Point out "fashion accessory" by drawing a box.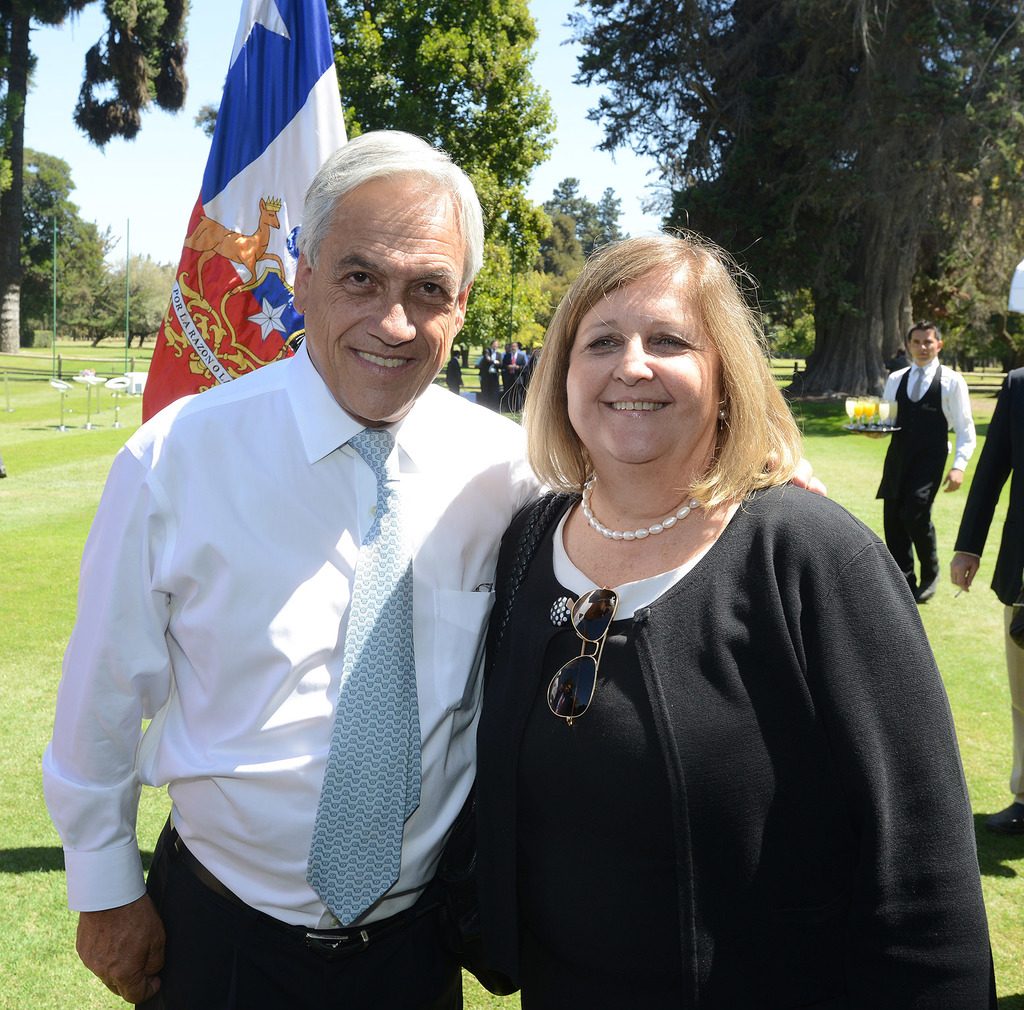
[x1=546, y1=590, x2=625, y2=728].
